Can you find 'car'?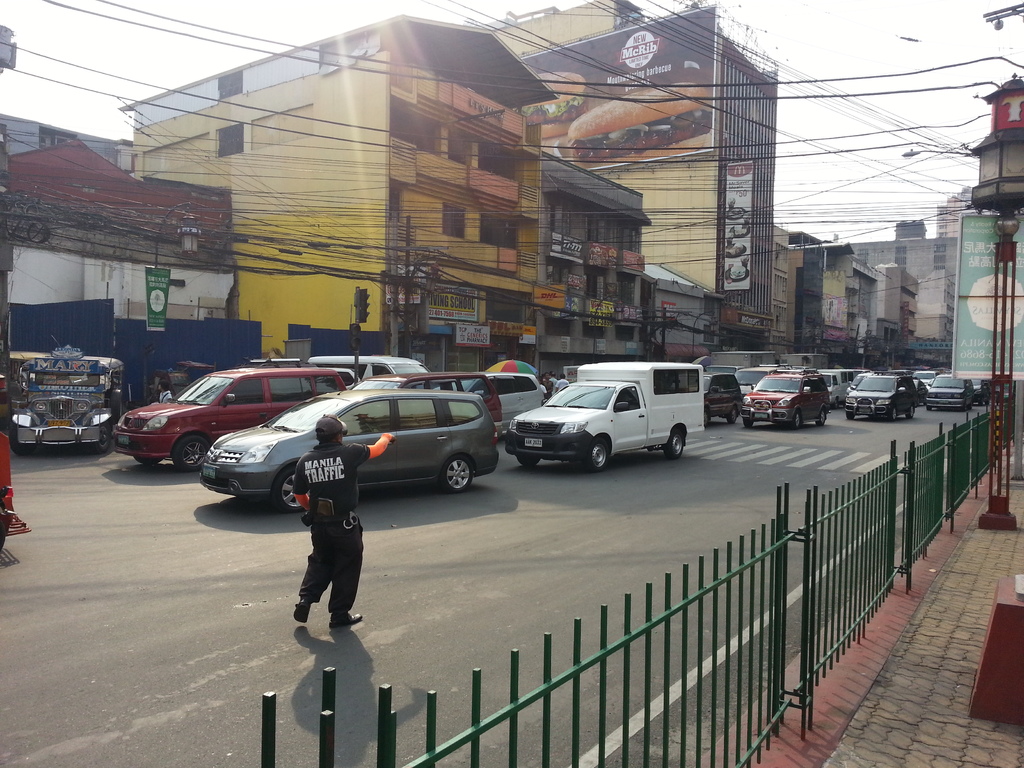
Yes, bounding box: (845, 369, 920, 422).
